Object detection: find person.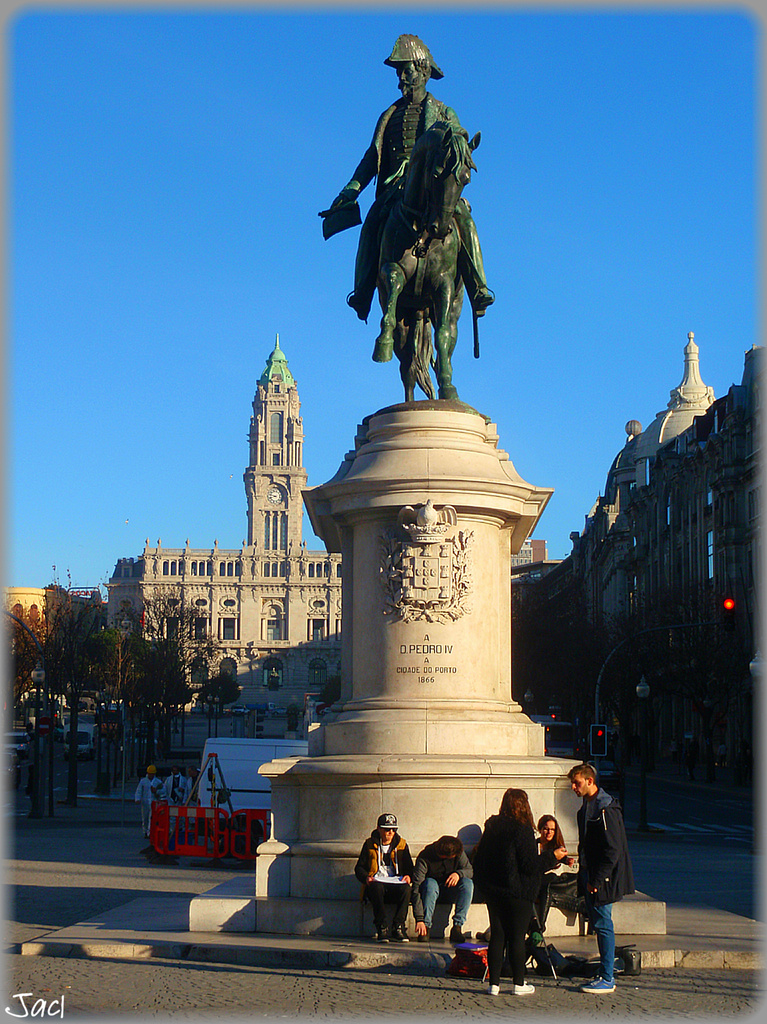
detection(468, 777, 565, 974).
